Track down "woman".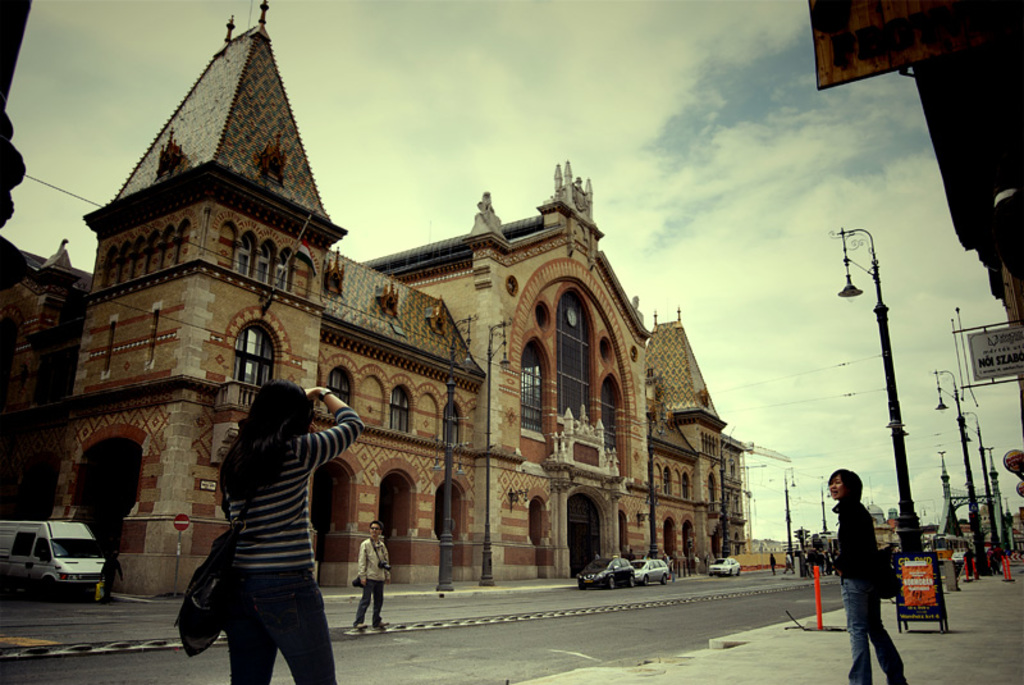
Tracked to detection(173, 370, 351, 680).
